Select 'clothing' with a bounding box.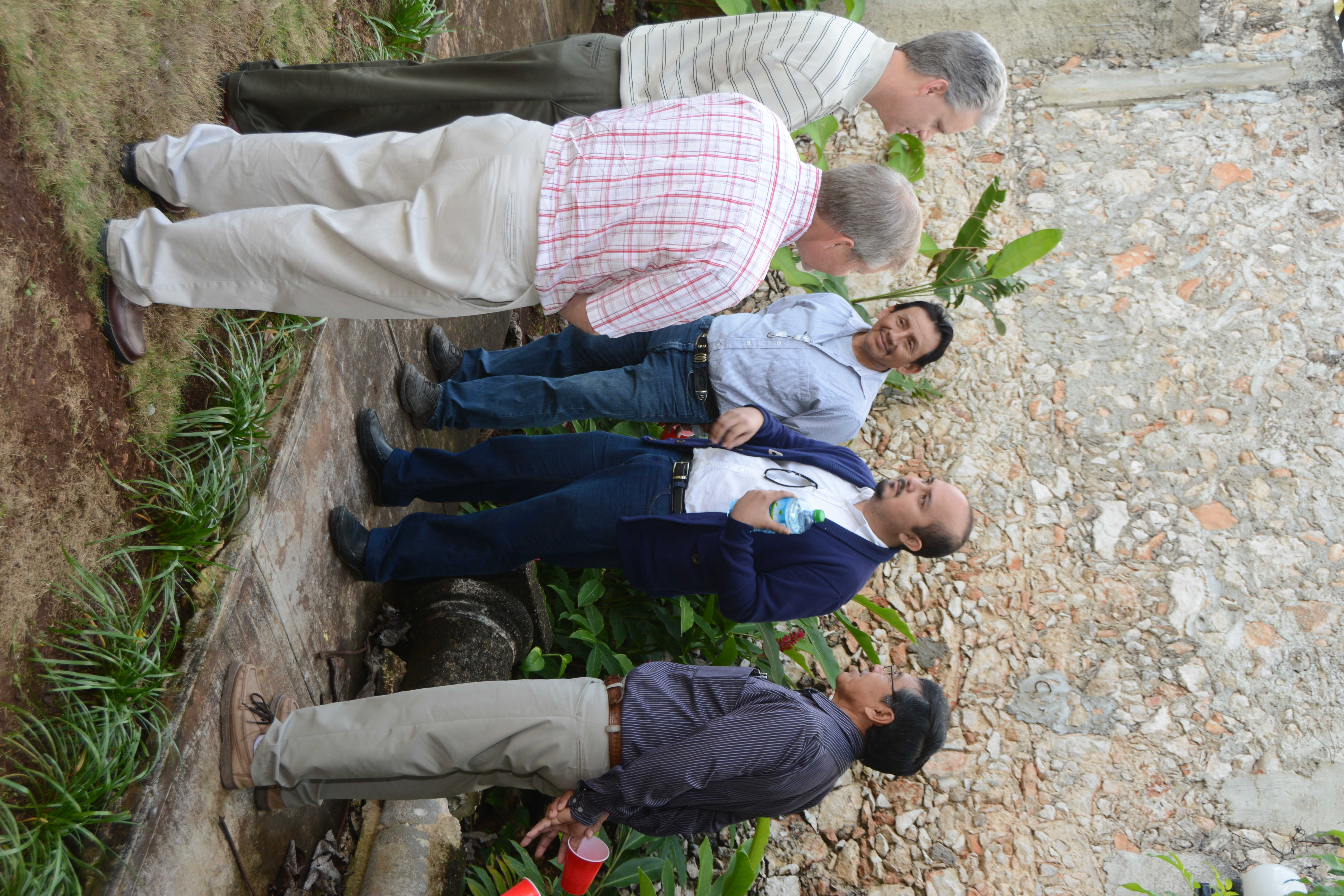
95,65,199,100.
